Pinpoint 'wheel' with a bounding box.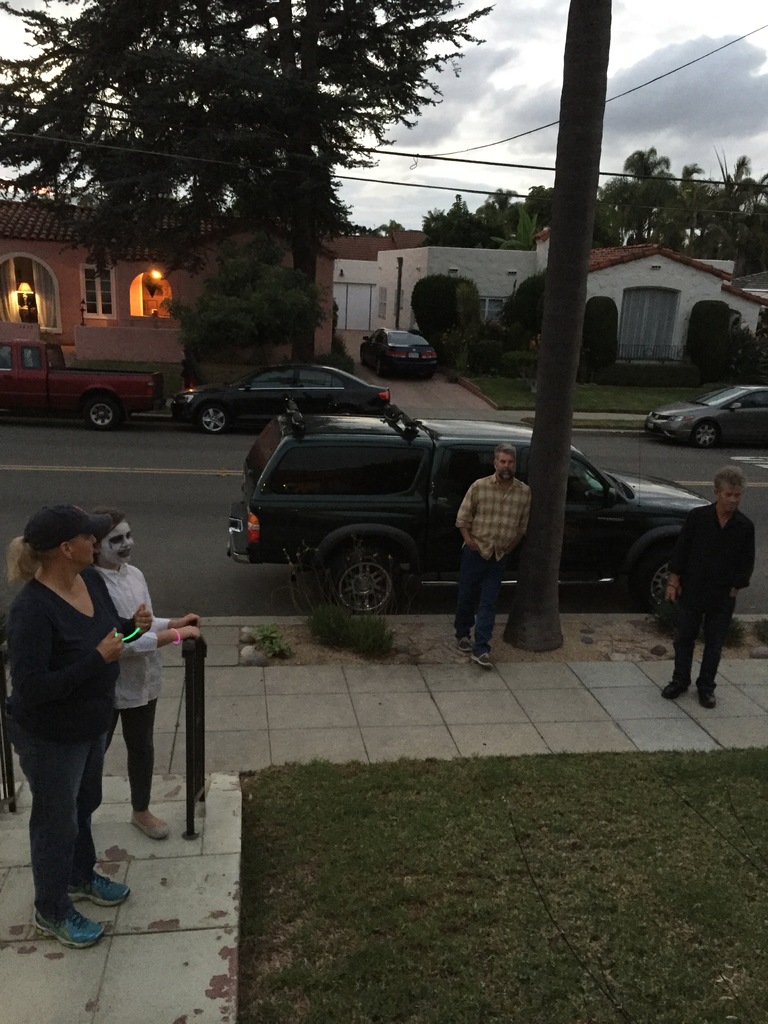
bbox=(637, 548, 666, 611).
